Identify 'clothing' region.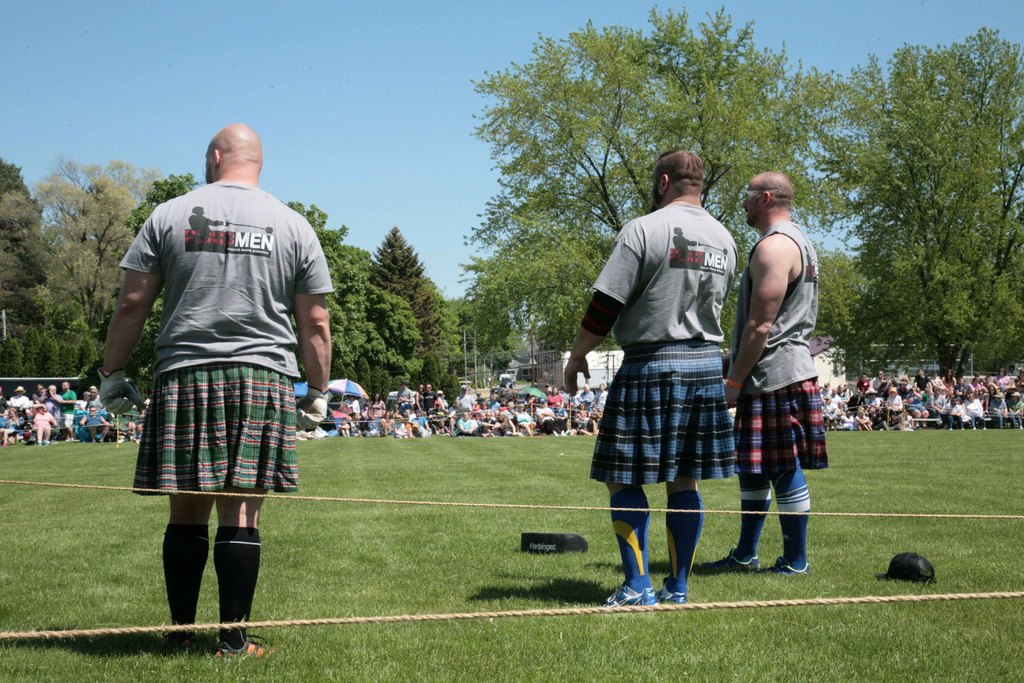
Region: rect(671, 490, 702, 587).
